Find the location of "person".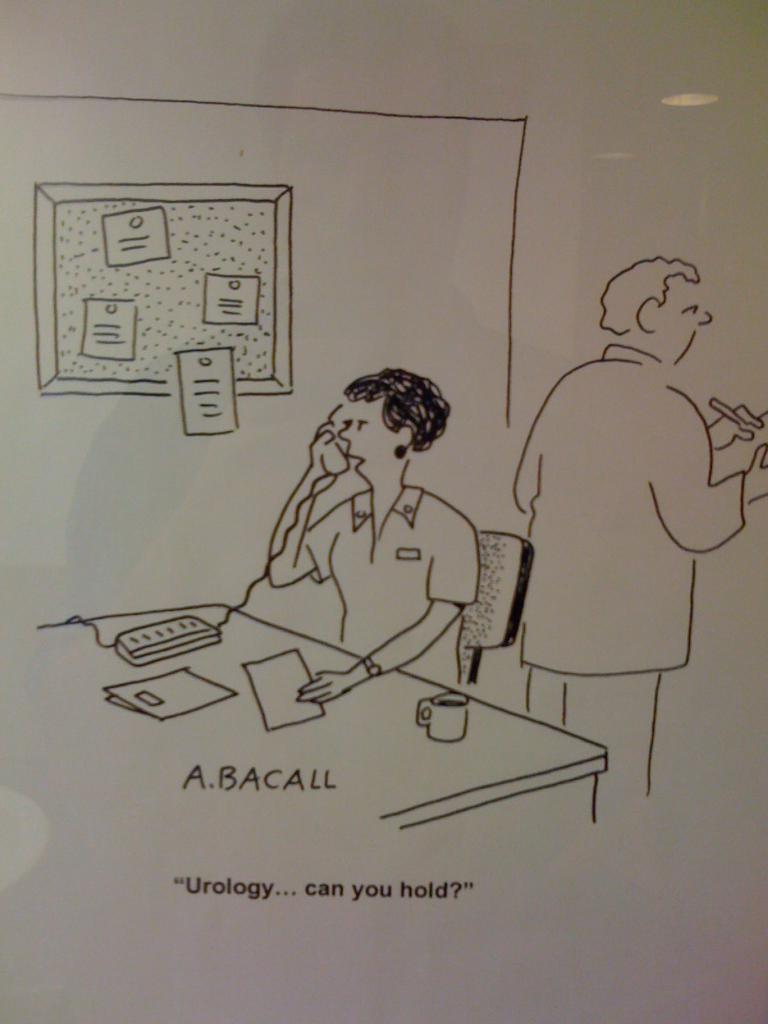
Location: x1=257 y1=369 x2=479 y2=708.
